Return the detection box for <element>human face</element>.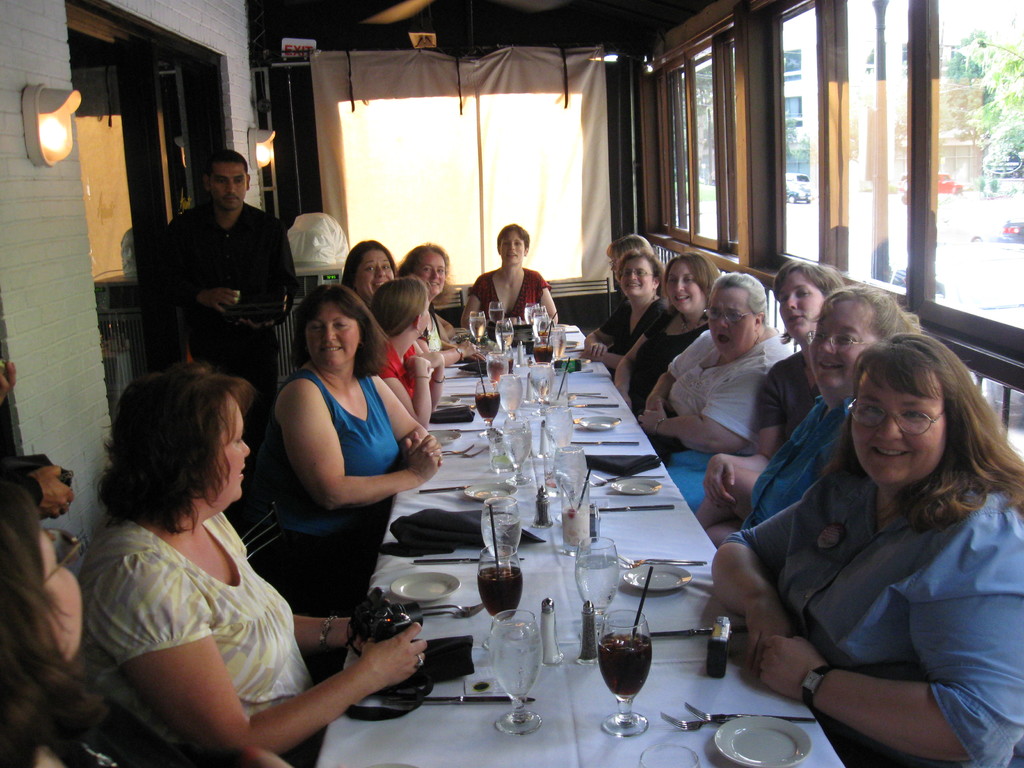
(left=706, top=278, right=756, bottom=354).
